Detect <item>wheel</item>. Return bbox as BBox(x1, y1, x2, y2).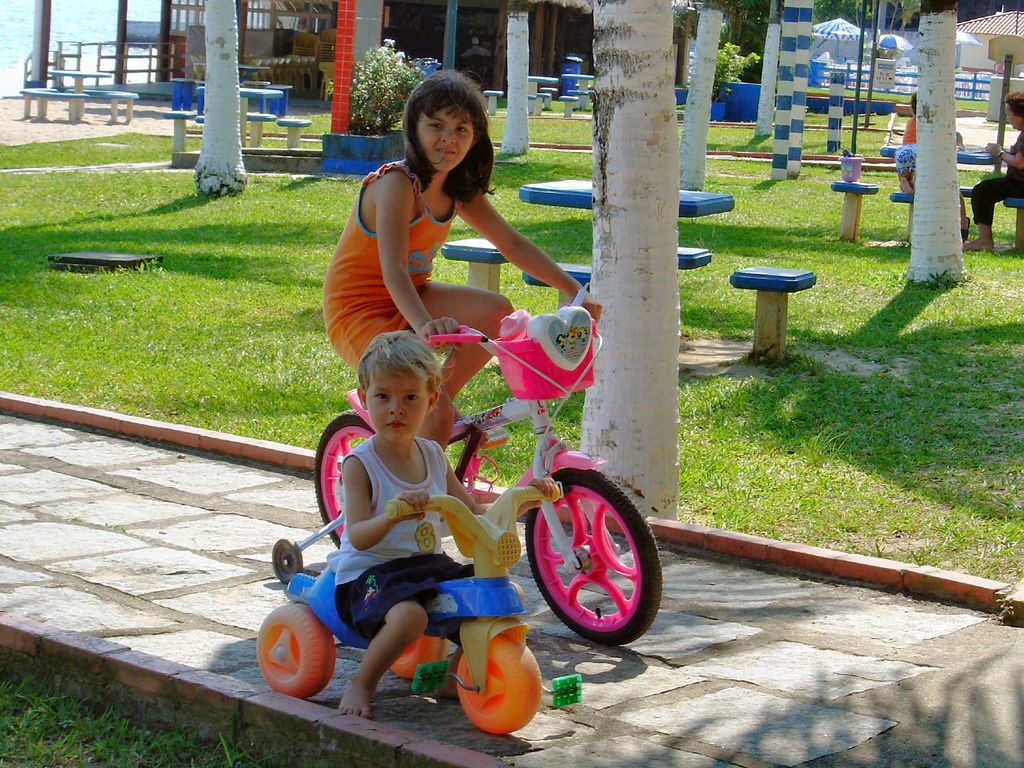
BBox(314, 412, 374, 549).
